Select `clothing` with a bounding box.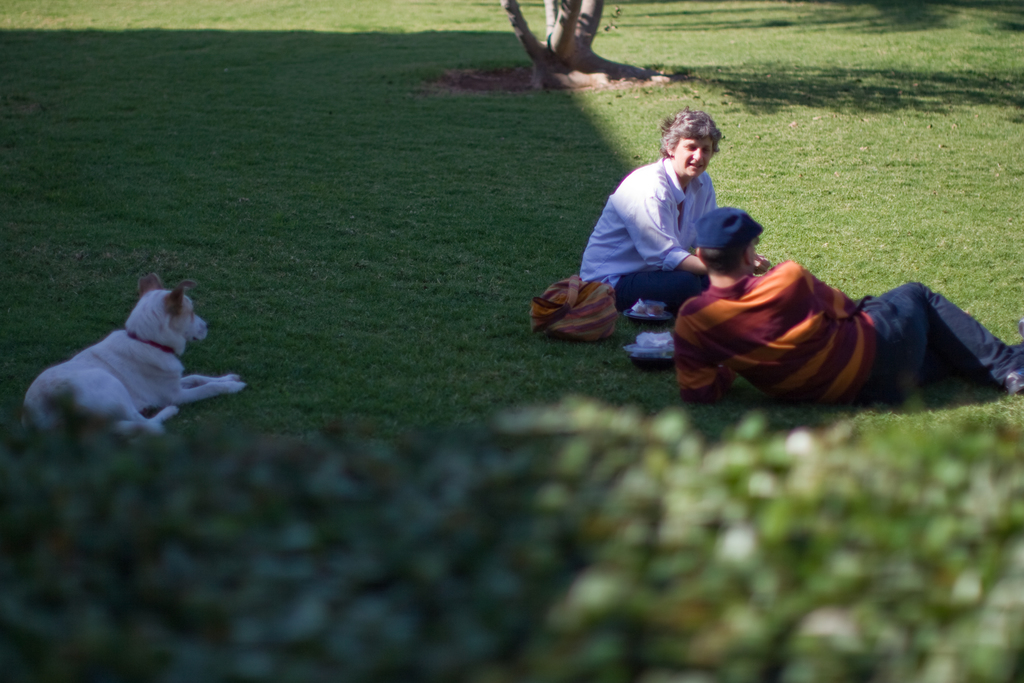
(left=673, top=262, right=1023, bottom=407).
